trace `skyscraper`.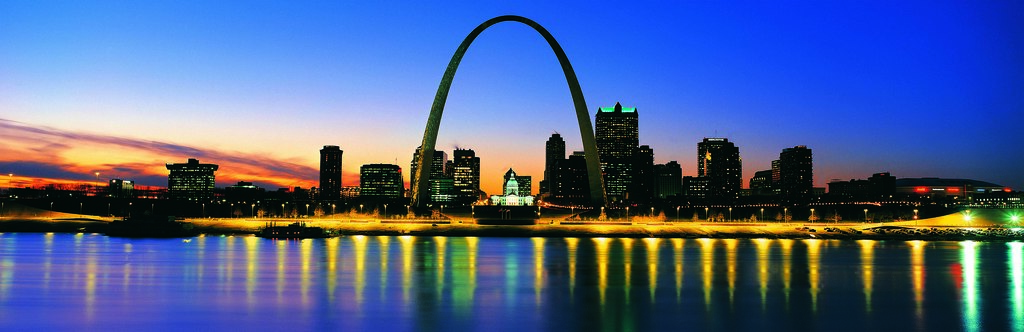
Traced to 590, 104, 641, 217.
